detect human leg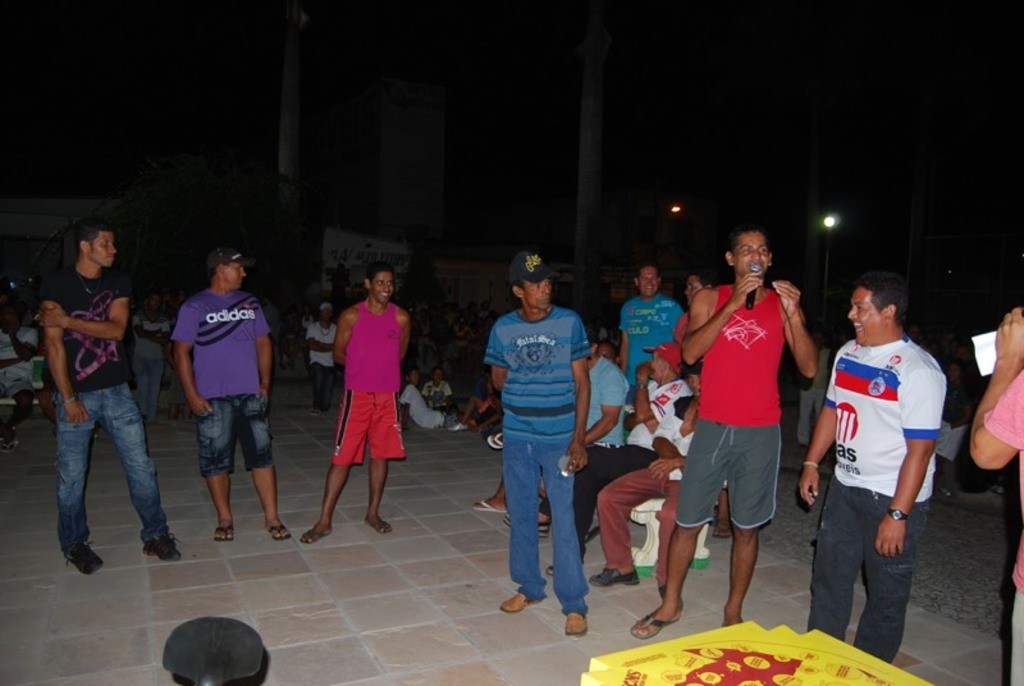
850/475/931/662
